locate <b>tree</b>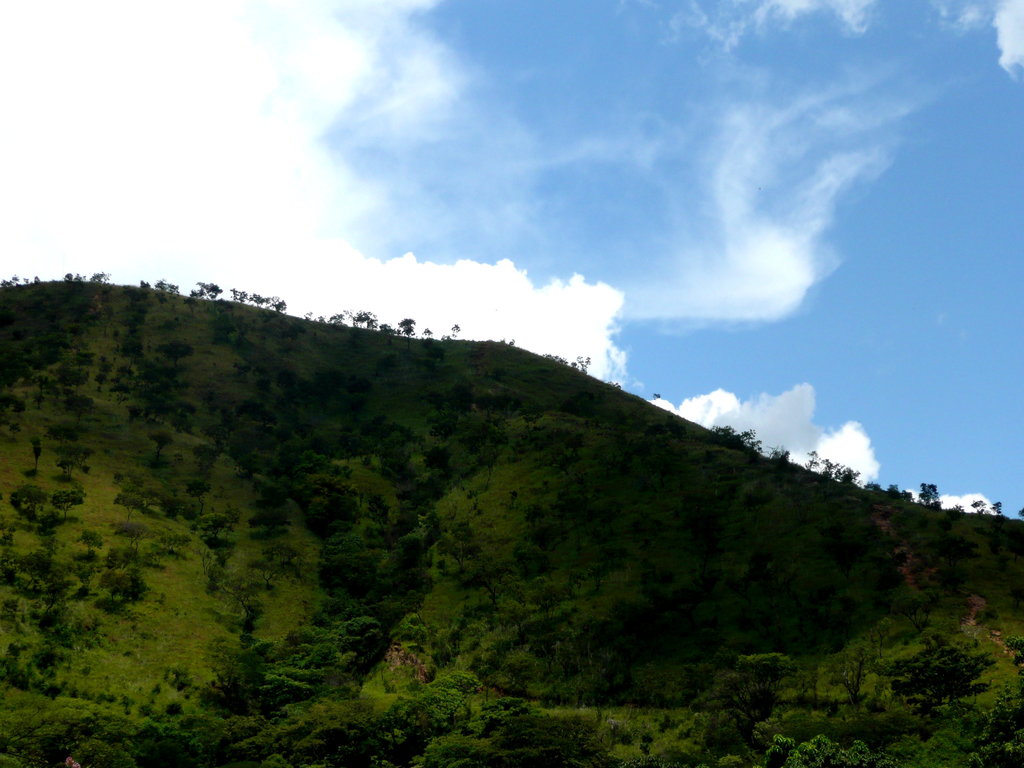
x1=772, y1=447, x2=791, y2=464
